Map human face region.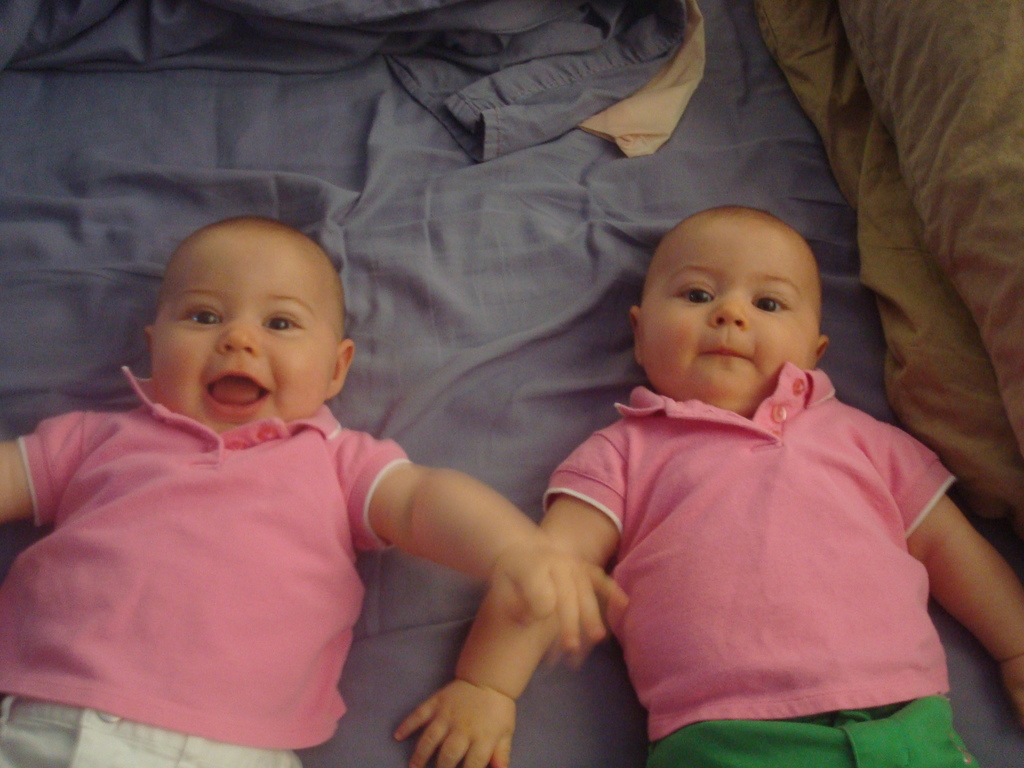
Mapped to box(150, 228, 328, 437).
